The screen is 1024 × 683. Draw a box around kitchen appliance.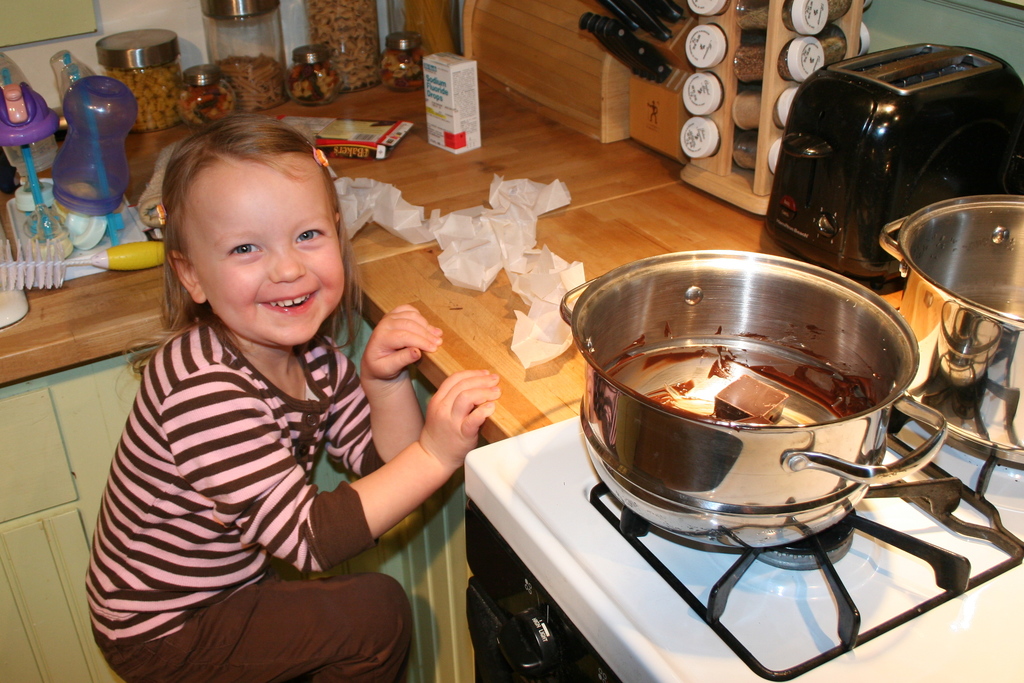
bbox=(0, 244, 168, 297).
